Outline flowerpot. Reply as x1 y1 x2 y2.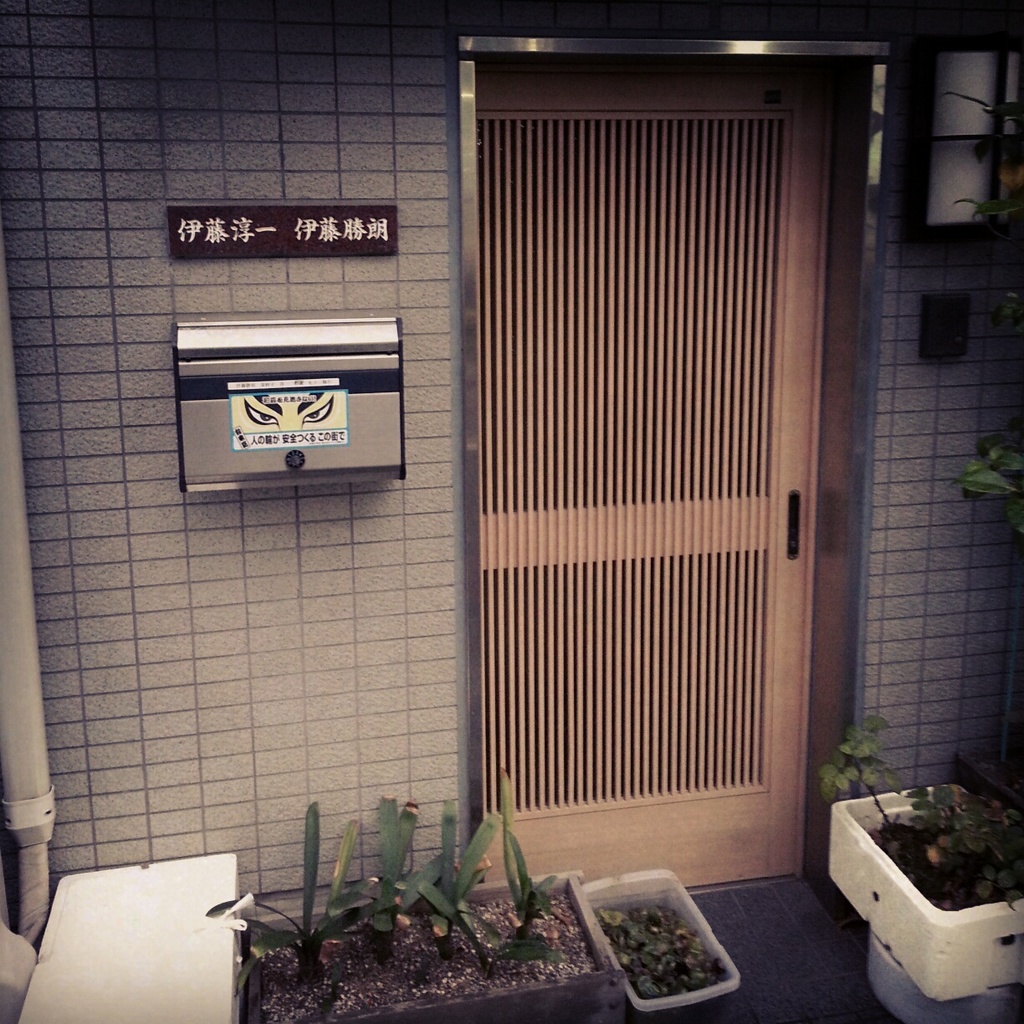
227 889 620 1021.
